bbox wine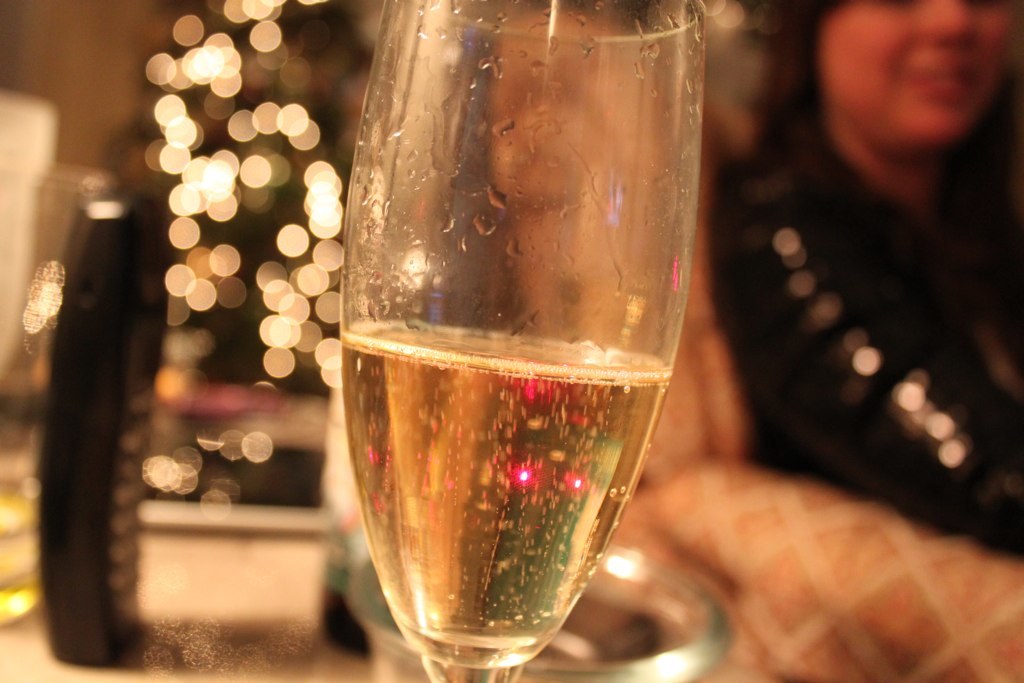
<region>341, 324, 679, 659</region>
